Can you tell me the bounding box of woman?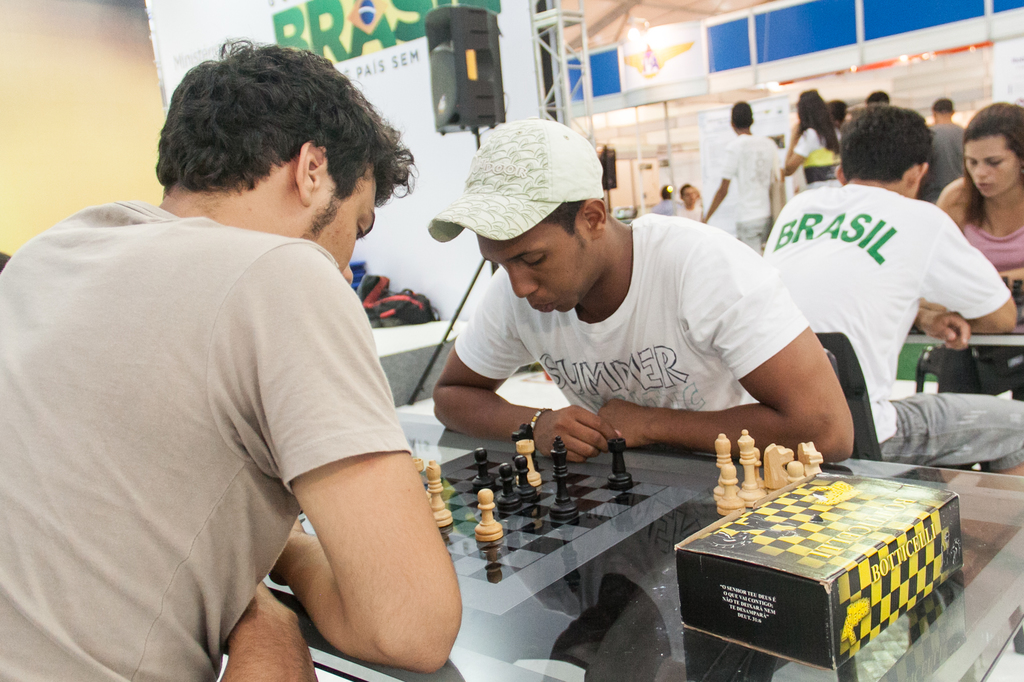
rect(909, 84, 1023, 297).
